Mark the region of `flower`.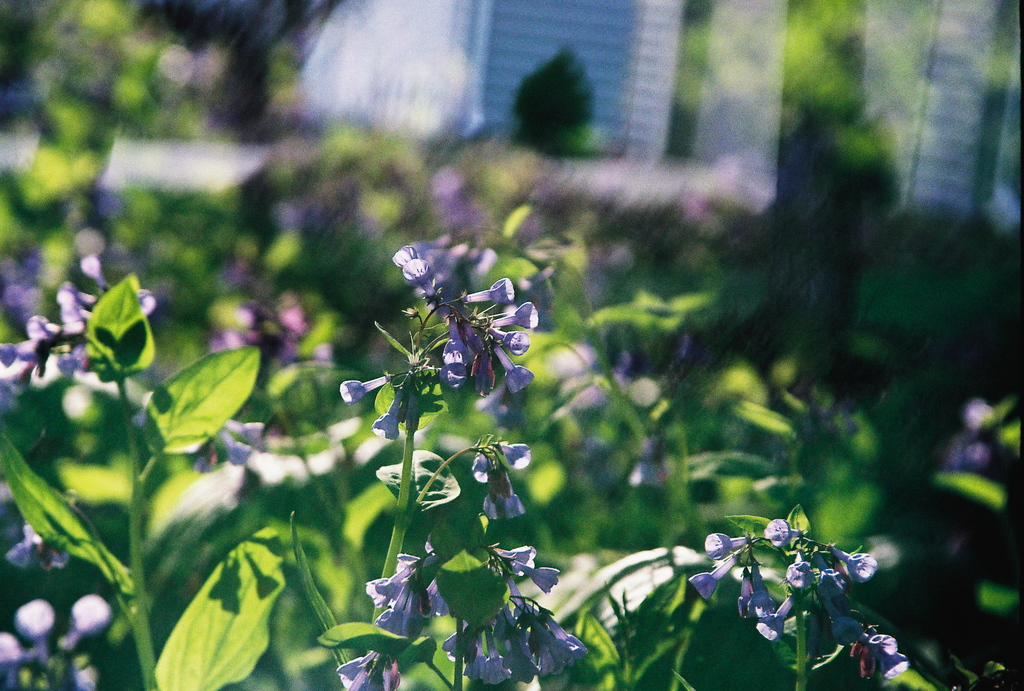
Region: (x1=476, y1=616, x2=515, y2=684).
